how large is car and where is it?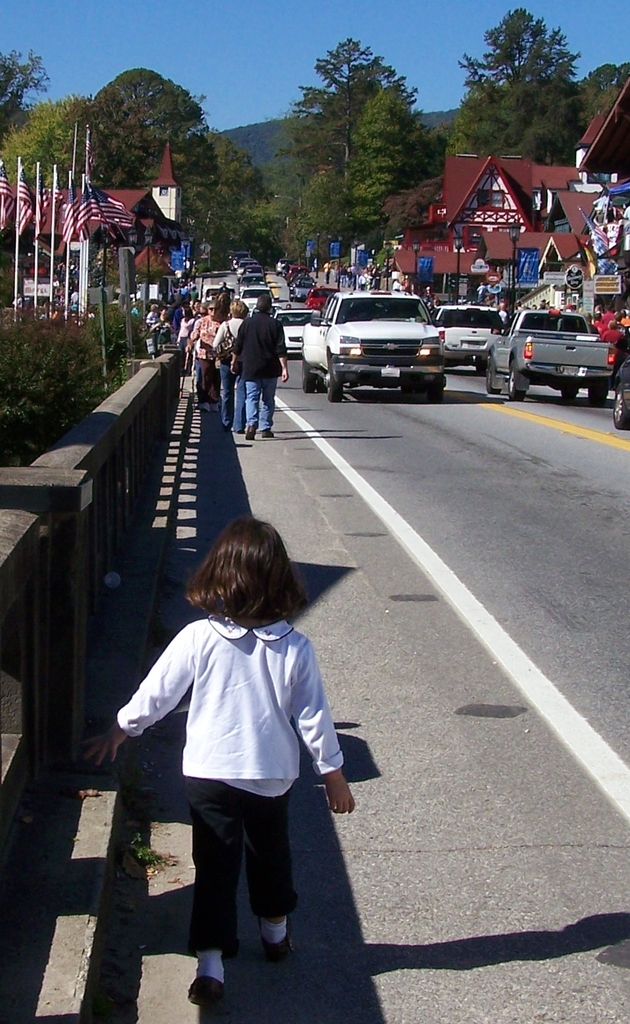
Bounding box: (484,309,613,404).
